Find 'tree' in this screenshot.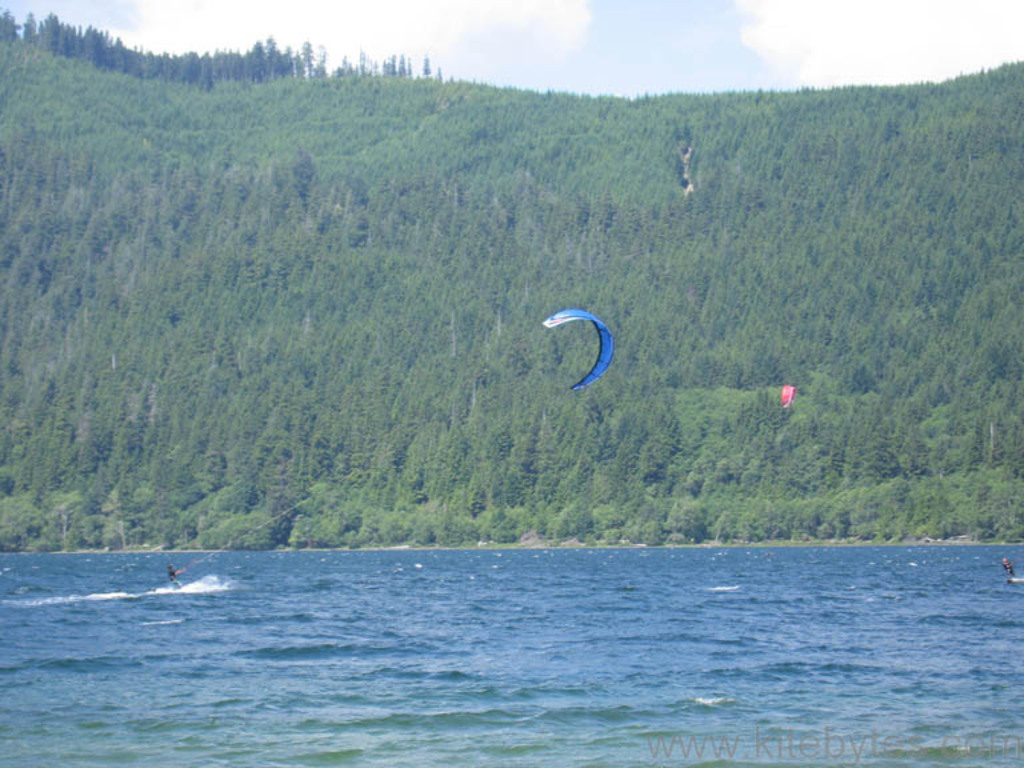
The bounding box for 'tree' is {"left": 420, "top": 60, "right": 433, "bottom": 79}.
